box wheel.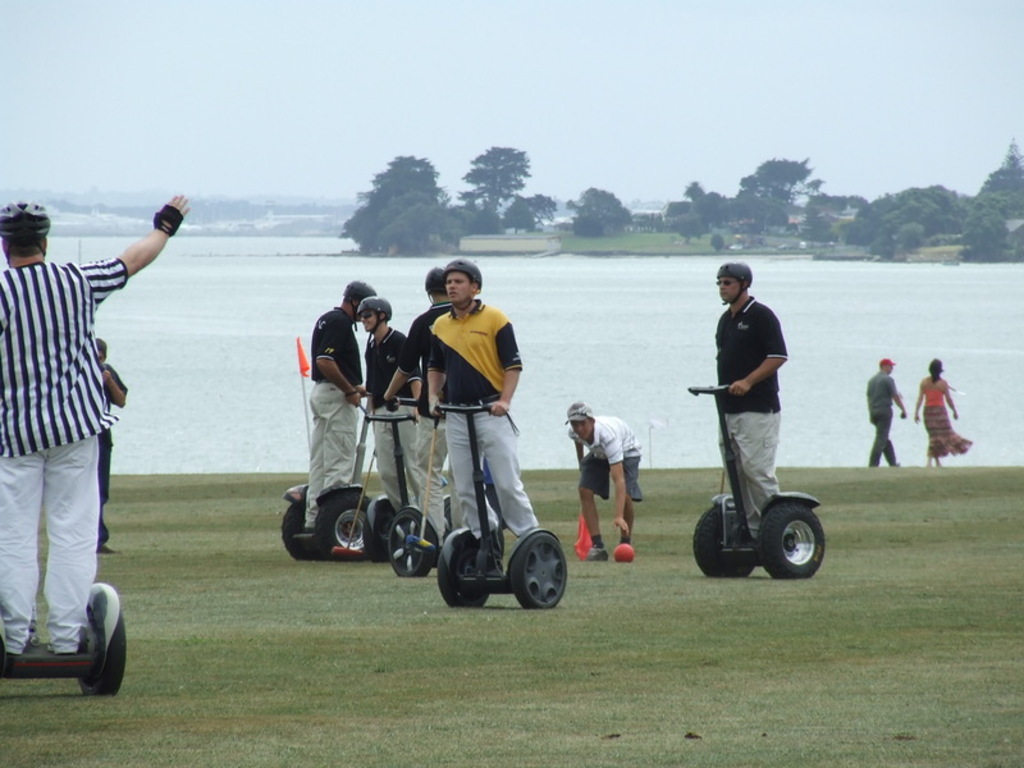
select_region(497, 532, 570, 618).
